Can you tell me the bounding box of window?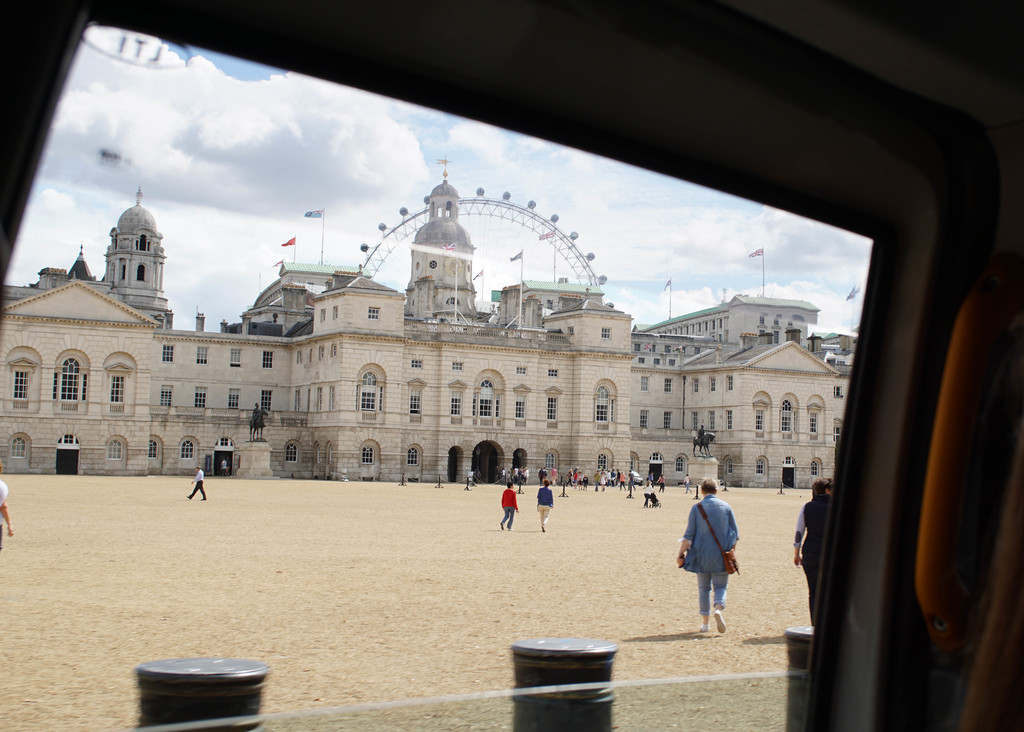
pyautogui.locateOnScreen(550, 395, 559, 420).
